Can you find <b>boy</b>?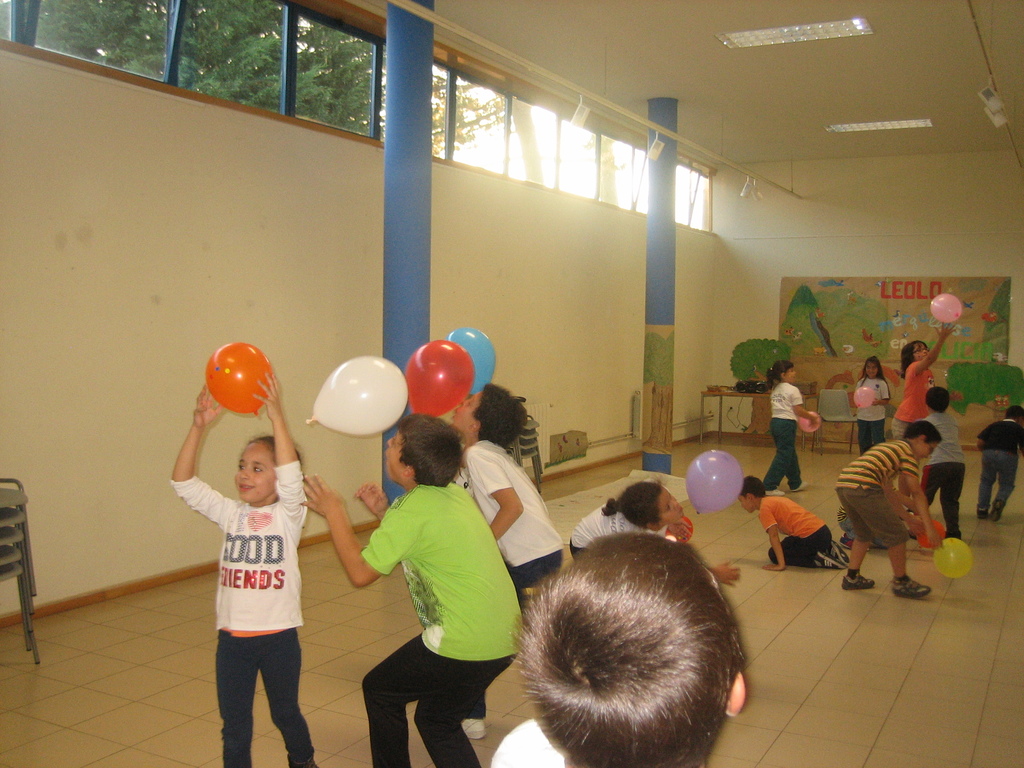
Yes, bounding box: x1=831, y1=422, x2=955, y2=596.
